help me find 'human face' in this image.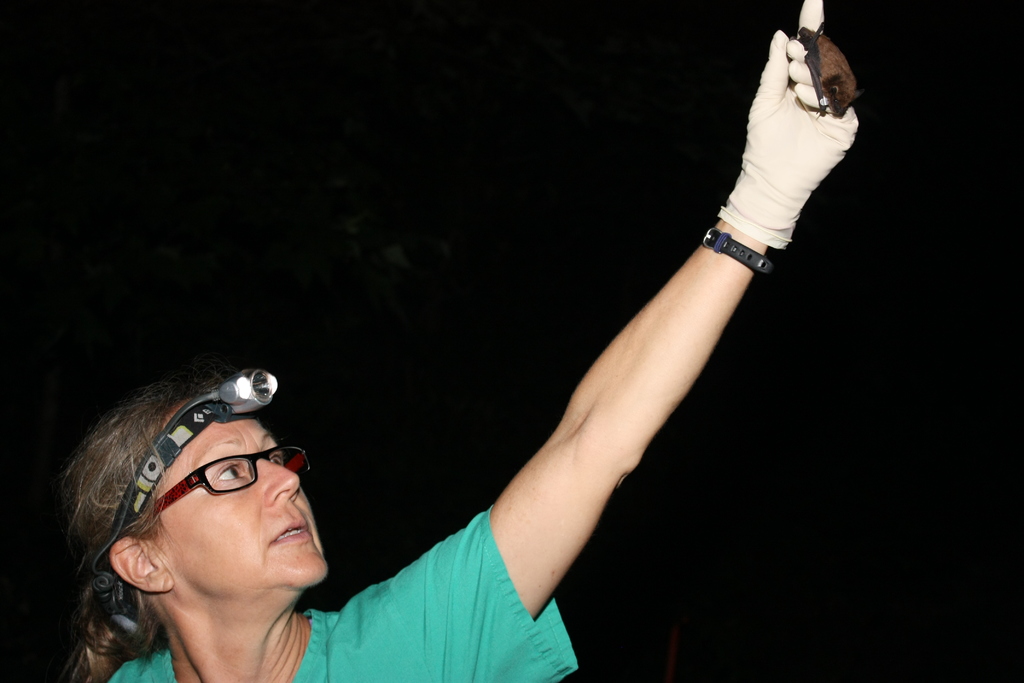
Found it: crop(145, 391, 329, 593).
